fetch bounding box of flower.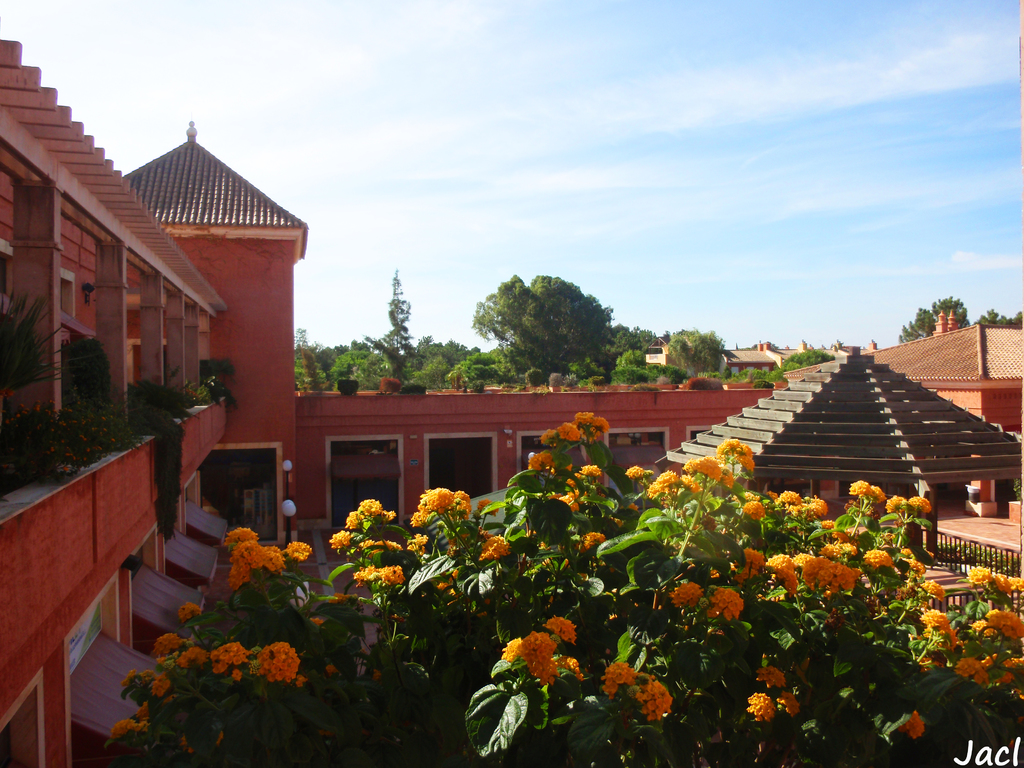
Bbox: [745, 692, 777, 723].
